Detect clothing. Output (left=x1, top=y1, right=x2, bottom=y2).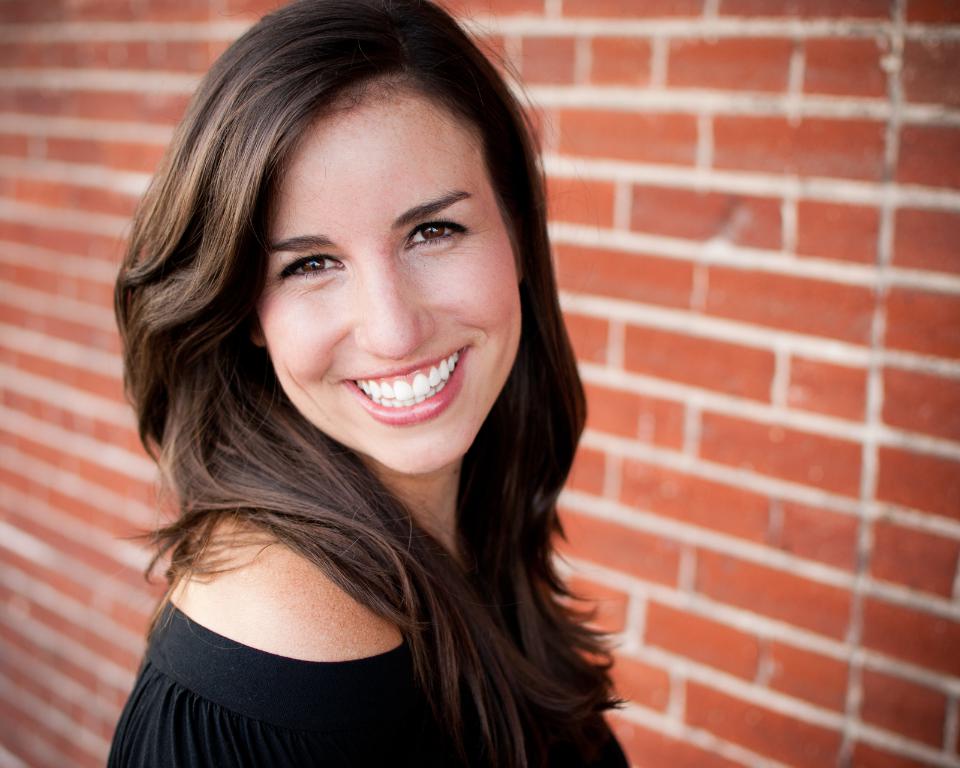
(left=104, top=600, right=631, bottom=767).
